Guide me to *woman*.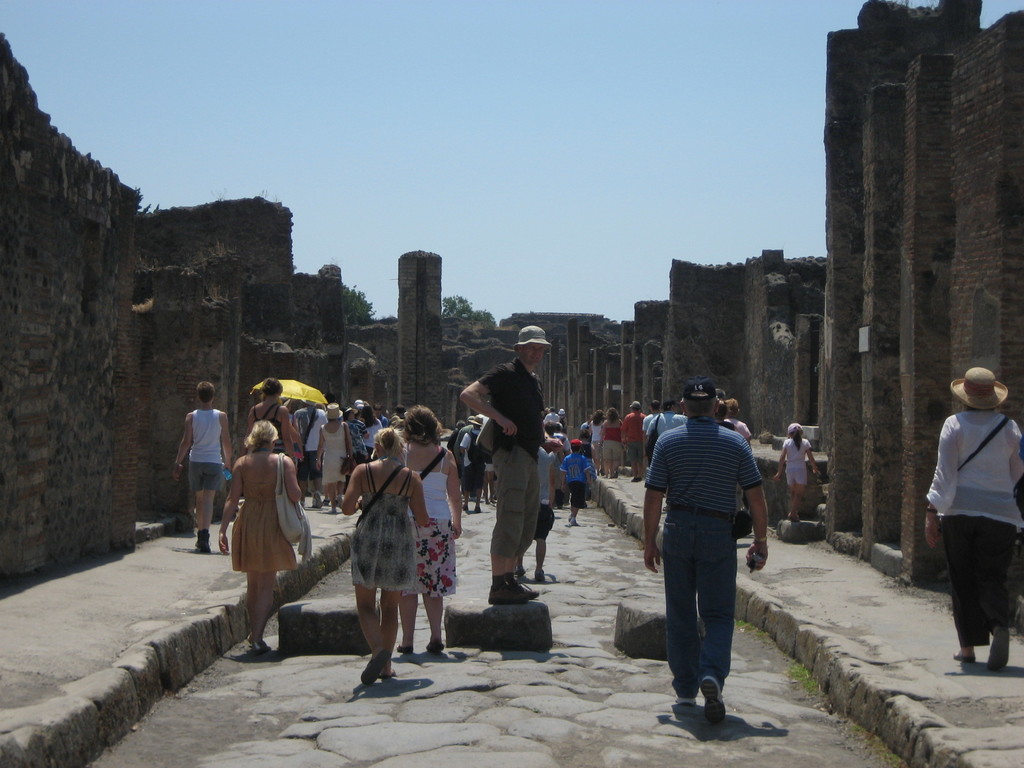
Guidance: bbox=(724, 400, 753, 511).
